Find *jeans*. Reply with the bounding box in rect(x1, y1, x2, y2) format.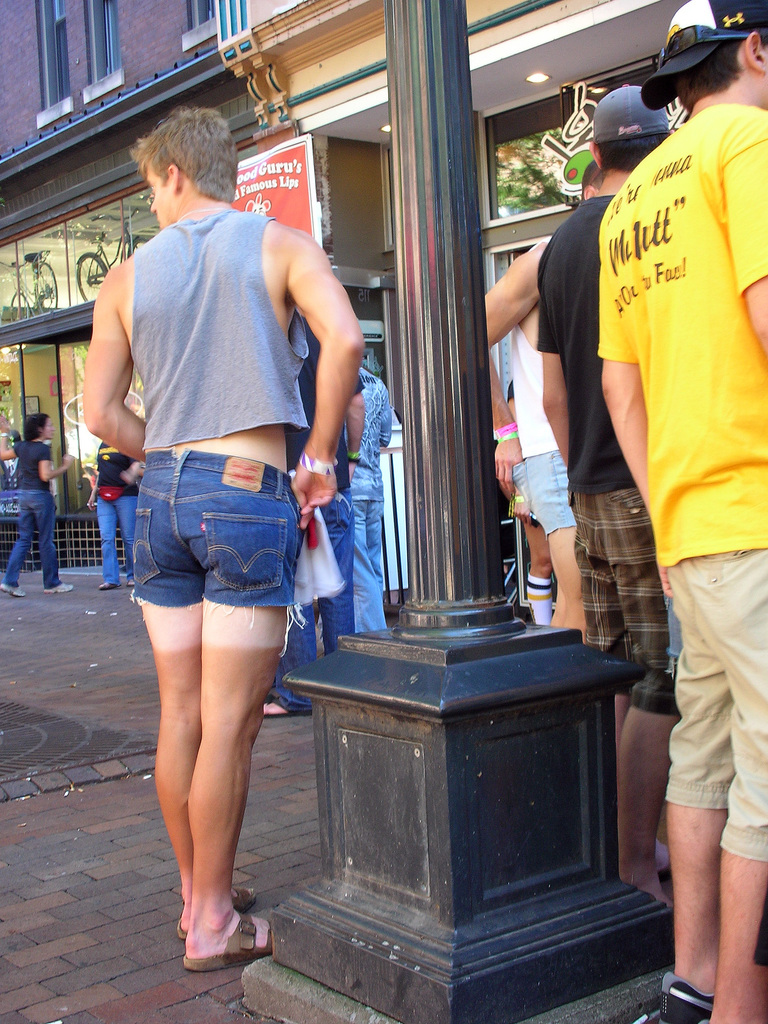
rect(351, 501, 387, 630).
